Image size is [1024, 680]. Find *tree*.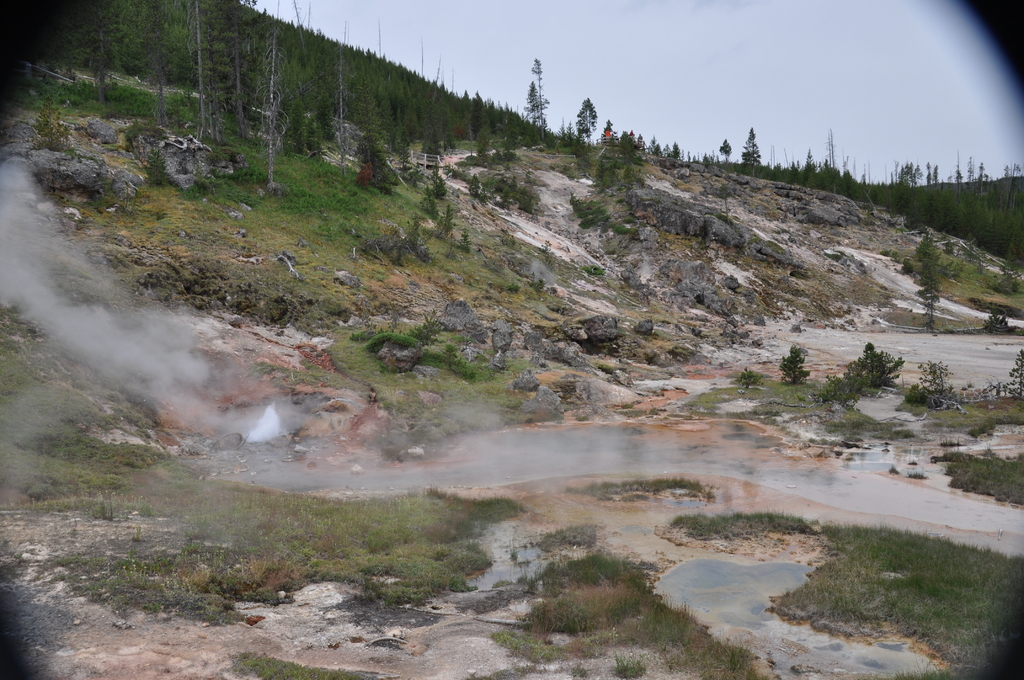
719,140,736,159.
